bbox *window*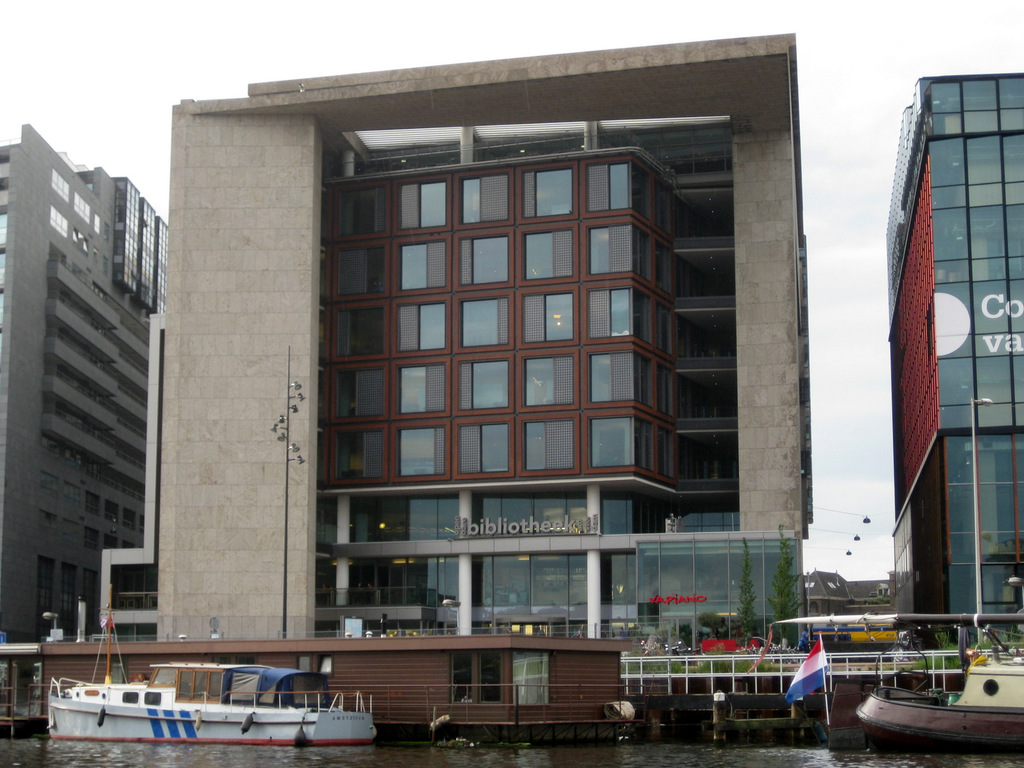
[left=587, top=283, right=653, bottom=346]
